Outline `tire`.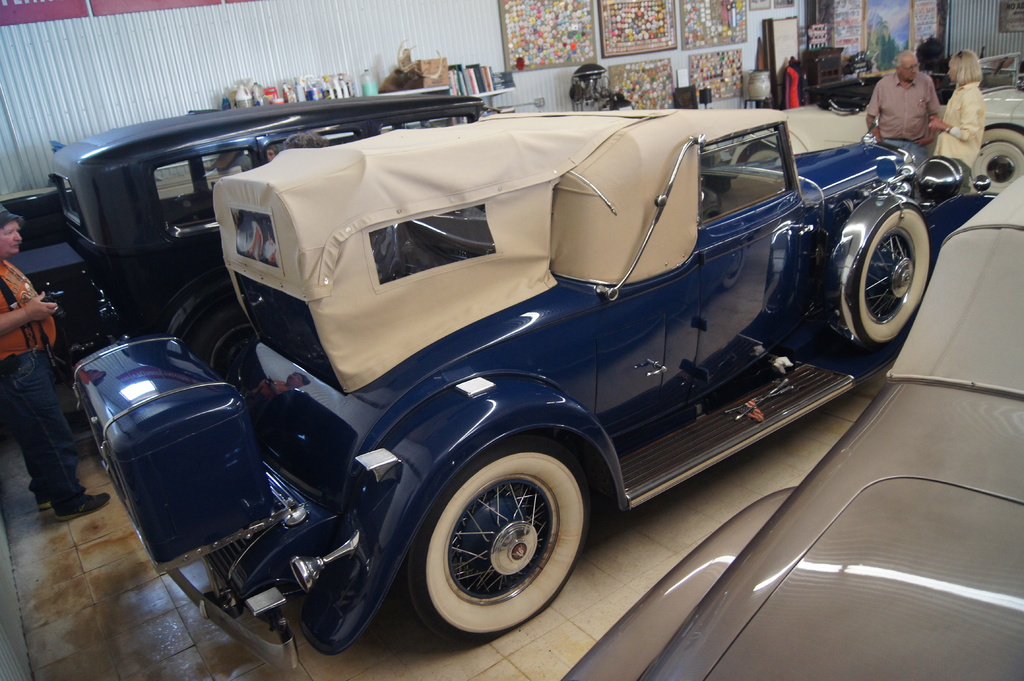
Outline: left=964, top=128, right=1023, bottom=192.
